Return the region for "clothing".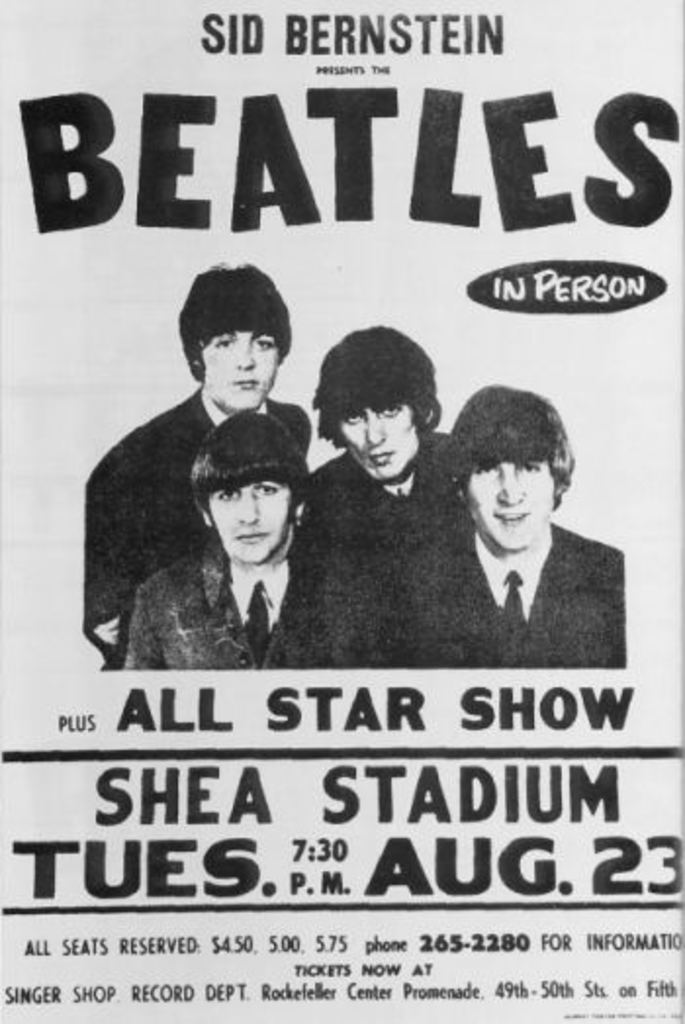
<region>121, 531, 376, 674</region>.
